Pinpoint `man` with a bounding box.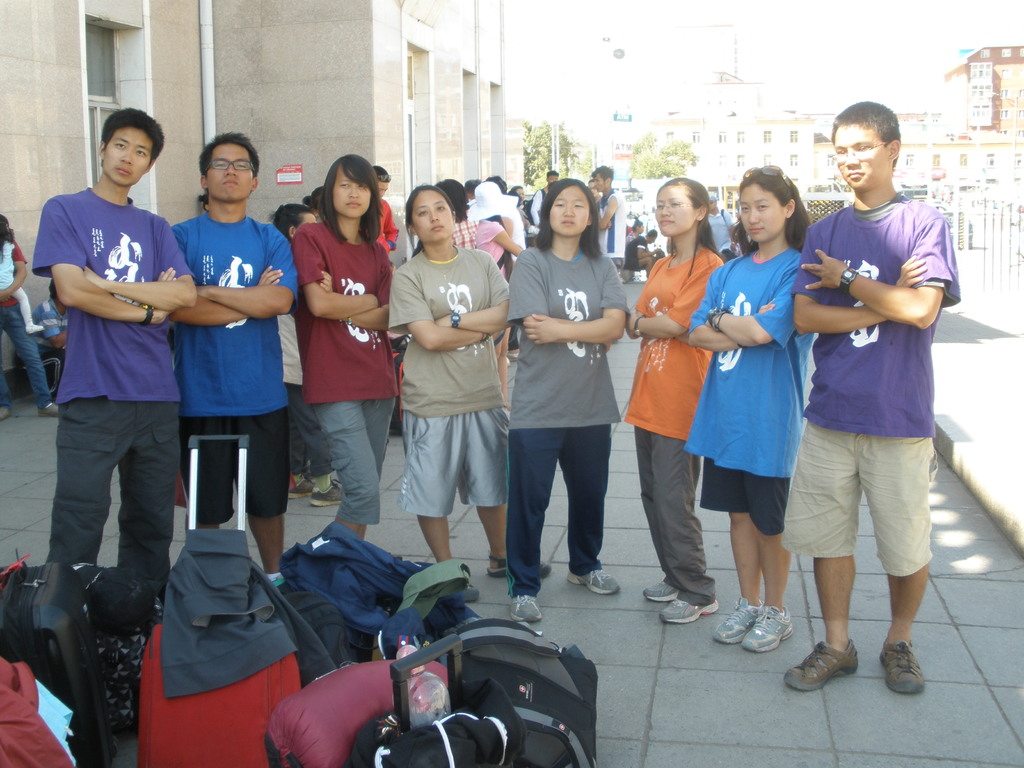
(left=584, top=169, right=630, bottom=272).
